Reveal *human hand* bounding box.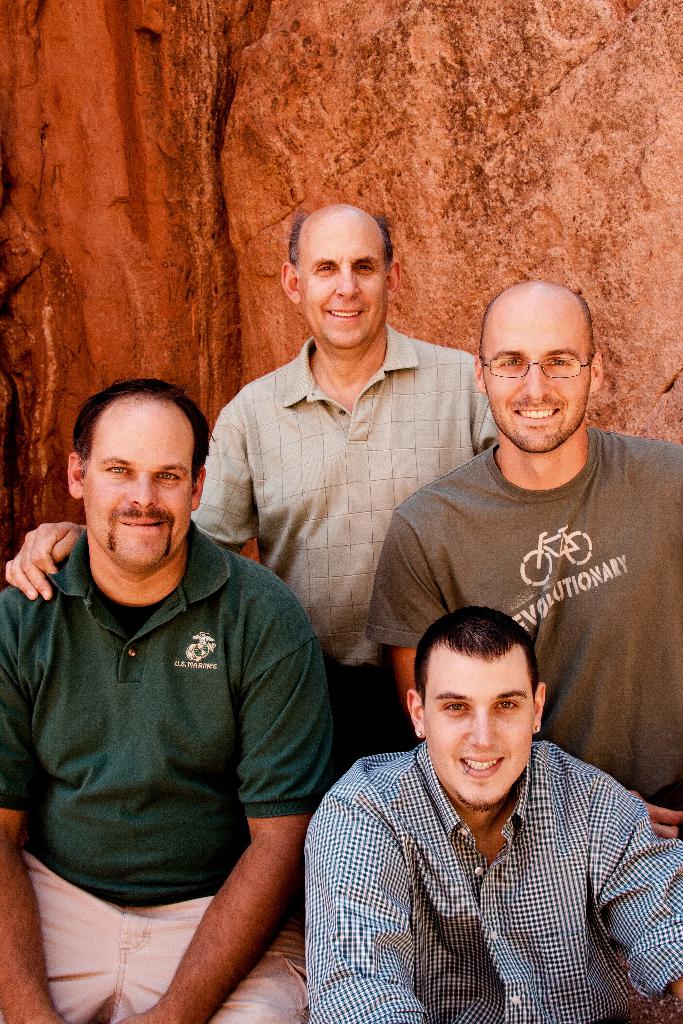
Revealed: 630:790:682:841.
